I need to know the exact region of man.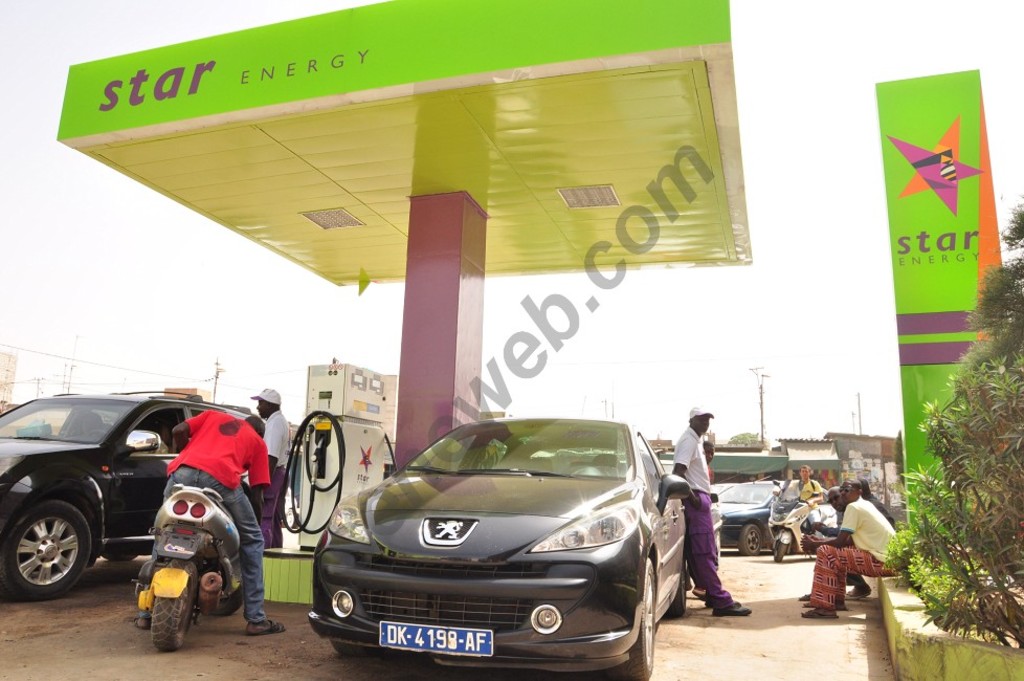
Region: 134:404:286:636.
